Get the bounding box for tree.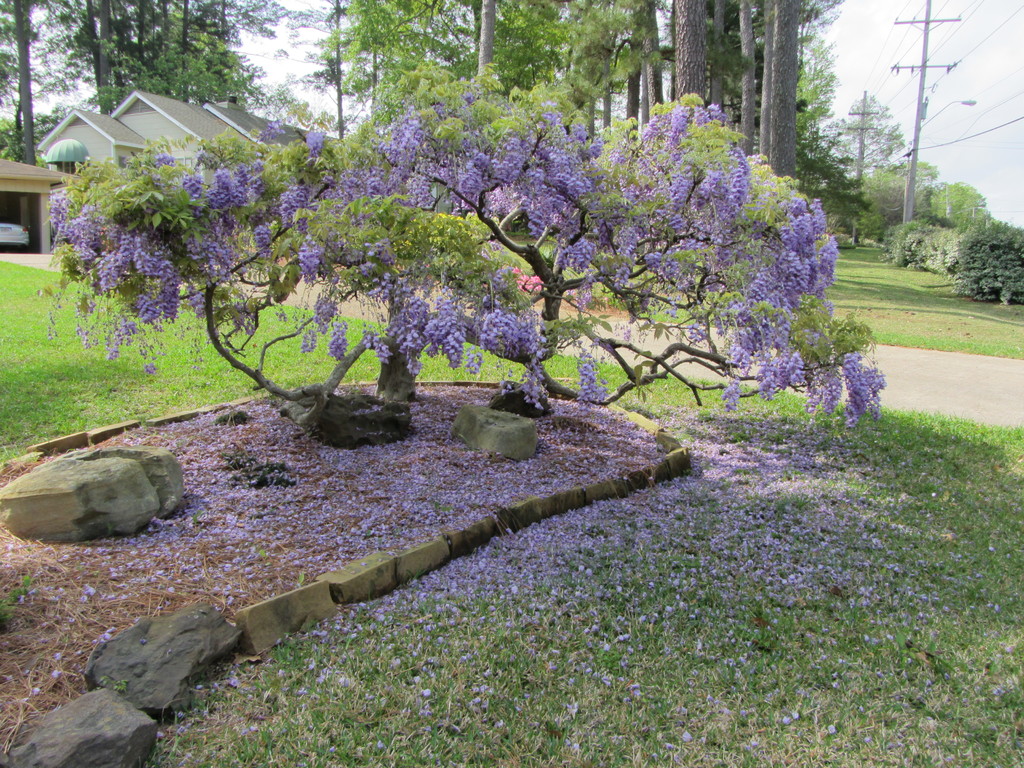
l=72, t=14, r=264, b=117.
